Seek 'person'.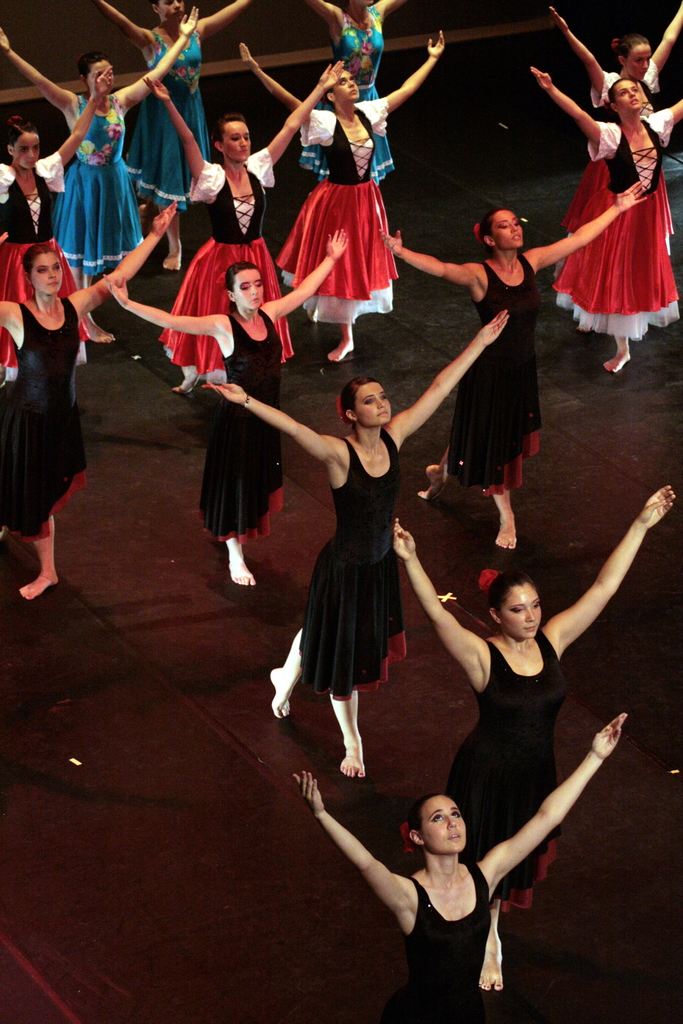
bbox(0, 6, 198, 325).
